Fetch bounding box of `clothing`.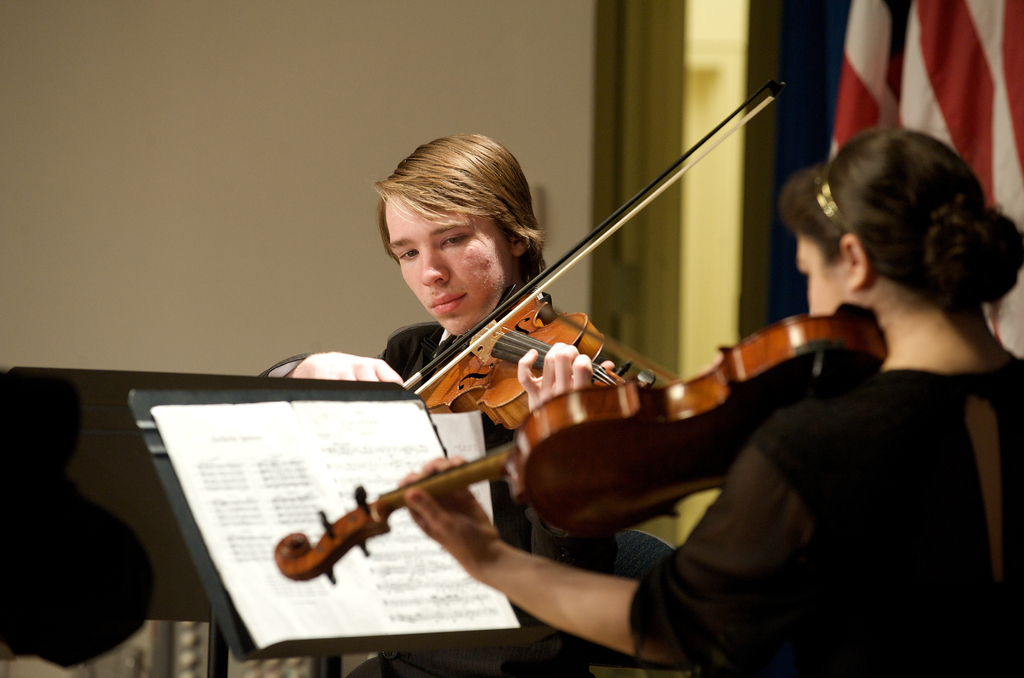
Bbox: bbox=(356, 305, 663, 677).
